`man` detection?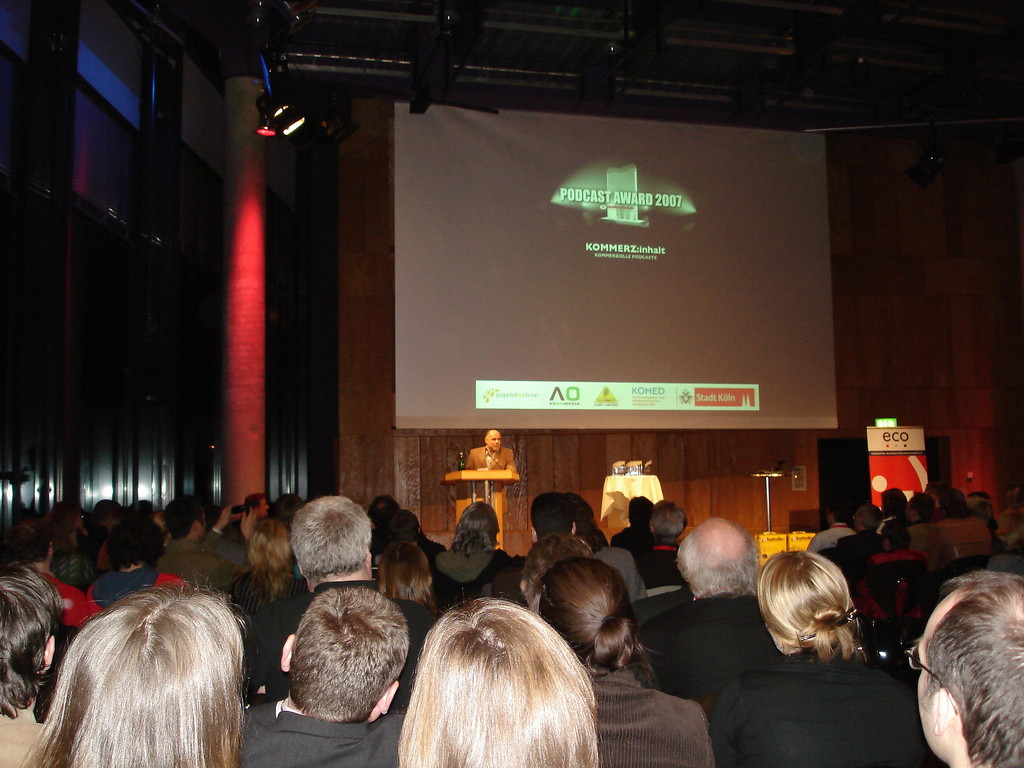
<region>232, 497, 447, 714</region>
